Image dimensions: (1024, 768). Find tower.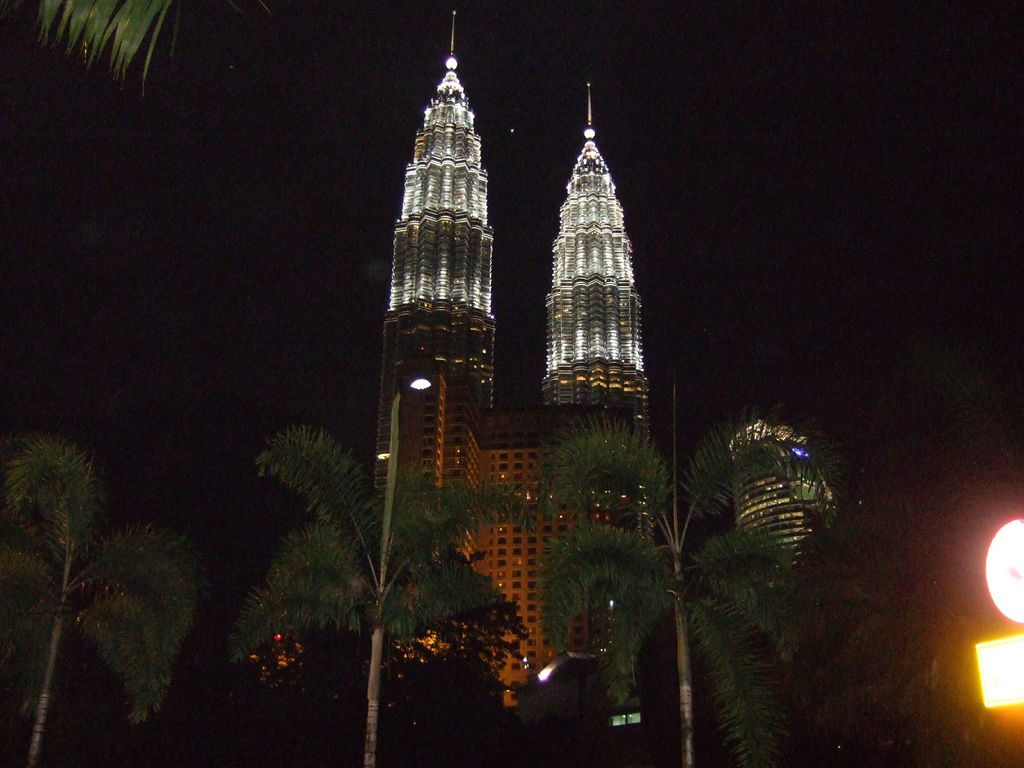
[left=355, top=11, right=529, bottom=510].
